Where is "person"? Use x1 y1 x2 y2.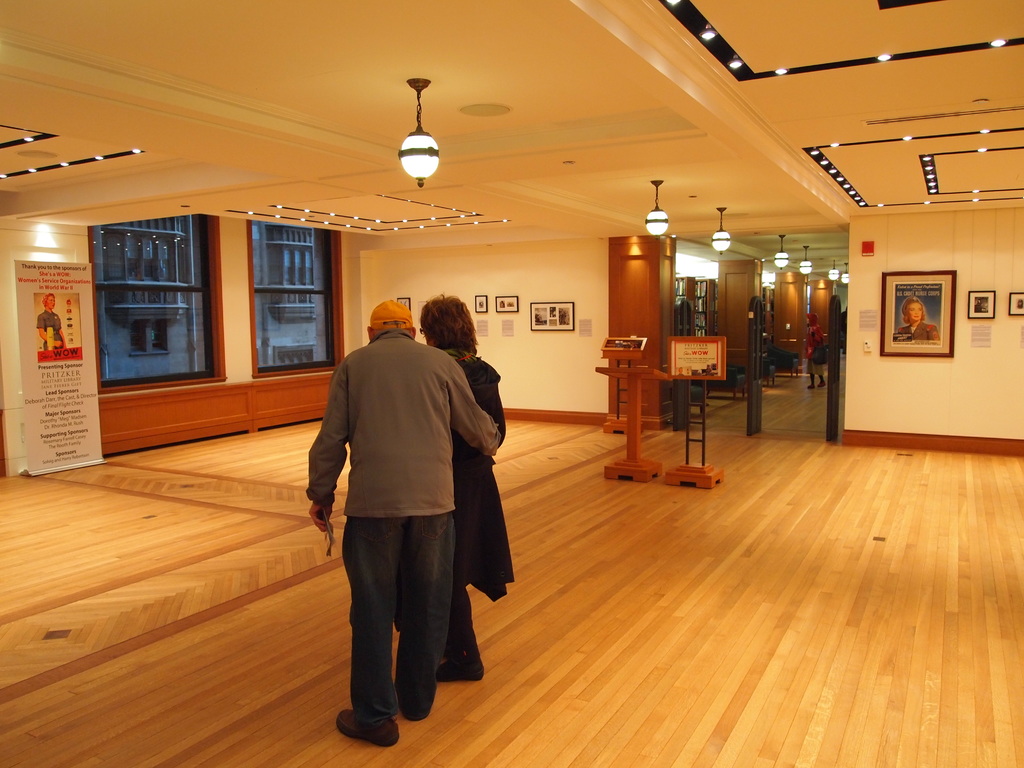
40 291 66 352.
